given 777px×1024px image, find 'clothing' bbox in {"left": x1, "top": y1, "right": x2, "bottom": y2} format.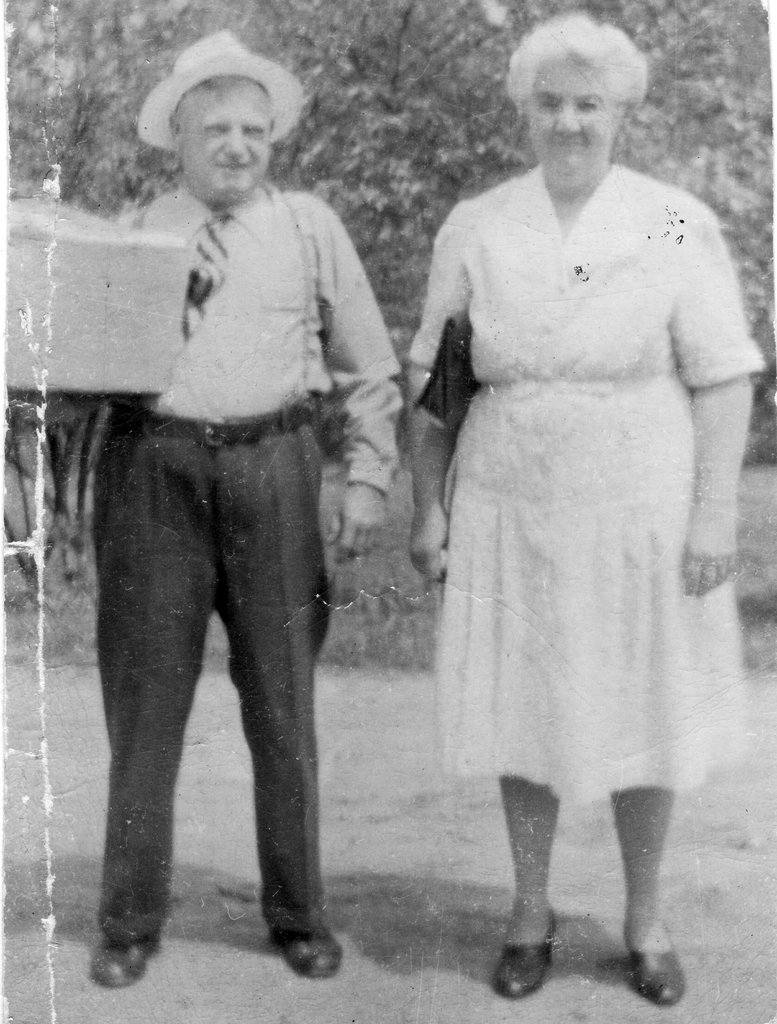
{"left": 90, "top": 173, "right": 399, "bottom": 939}.
